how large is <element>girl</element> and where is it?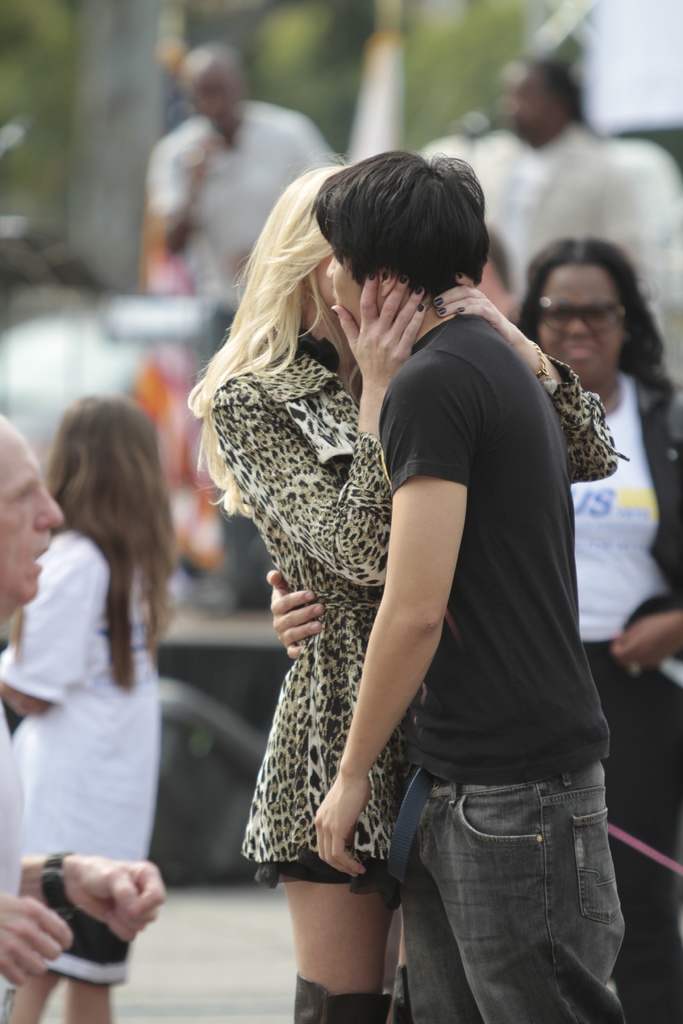
Bounding box: l=516, t=247, r=682, b=1022.
